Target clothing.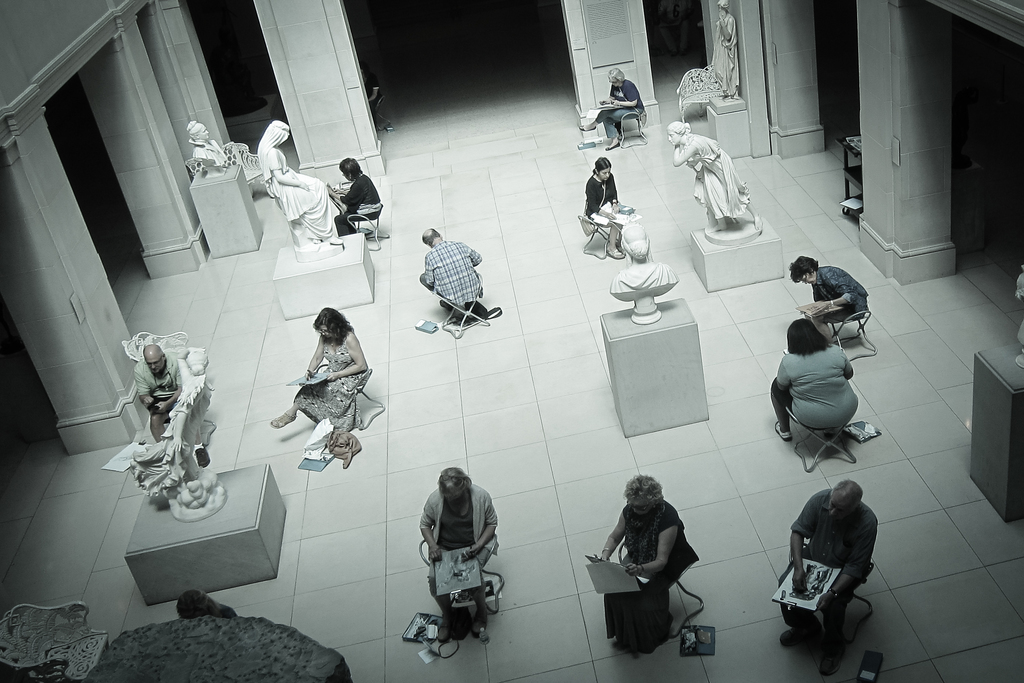
Target region: l=413, t=243, r=482, b=304.
